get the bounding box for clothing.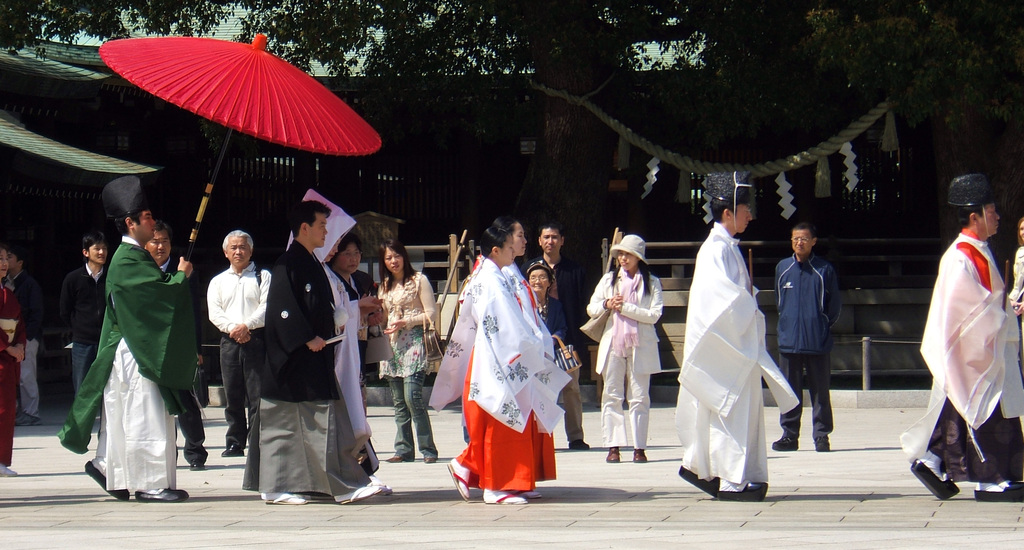
box=[900, 234, 1023, 485].
